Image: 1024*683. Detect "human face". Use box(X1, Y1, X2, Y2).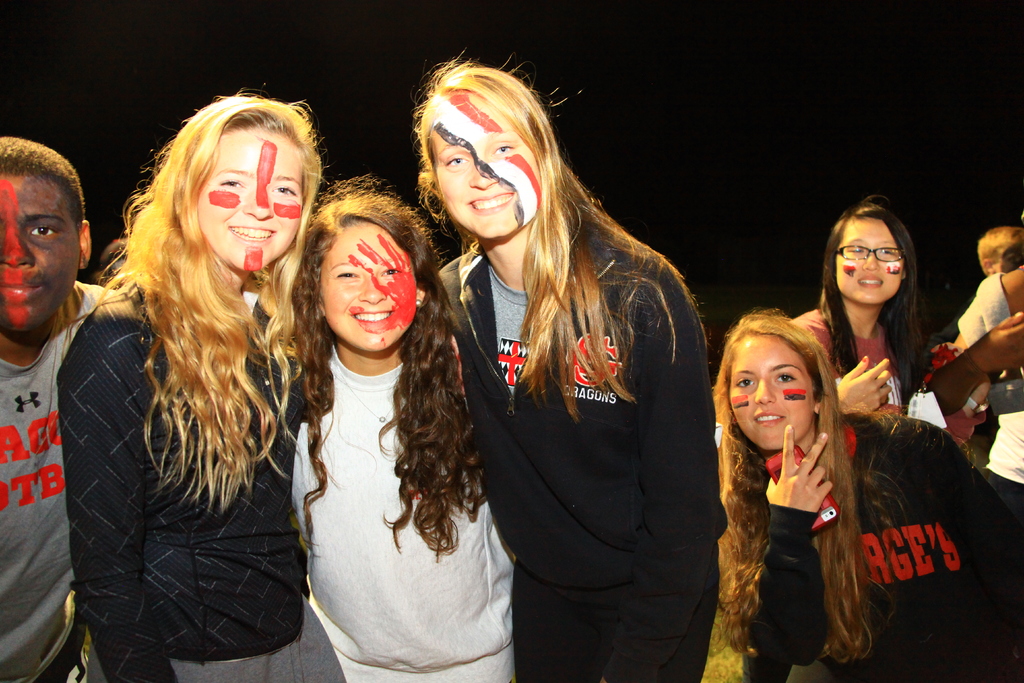
box(431, 99, 544, 236).
